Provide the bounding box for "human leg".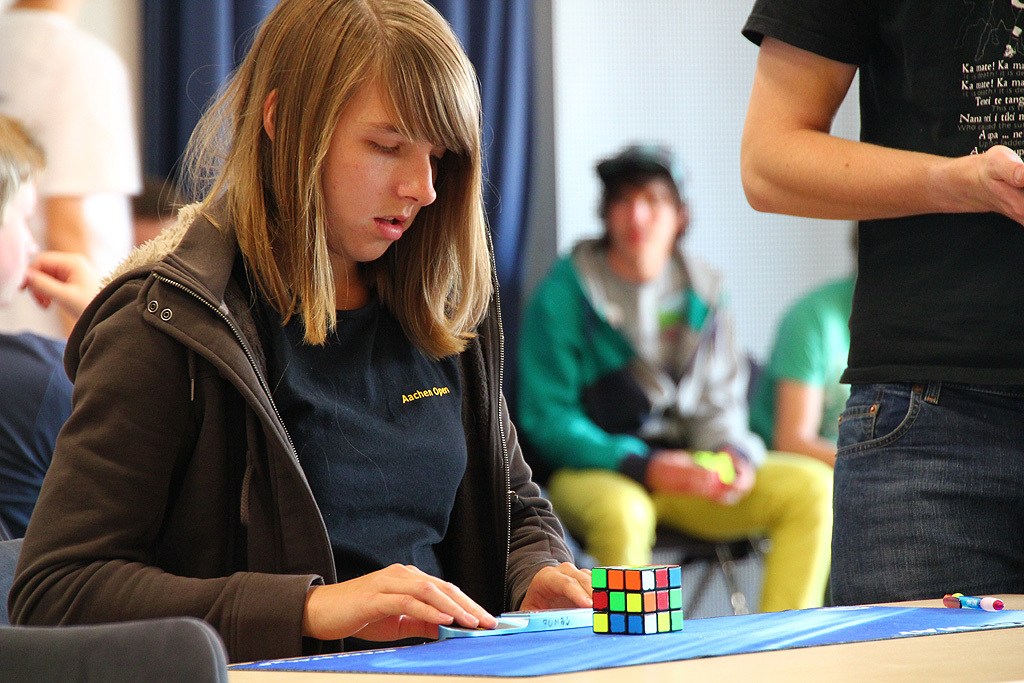
<bbox>650, 456, 834, 611</bbox>.
